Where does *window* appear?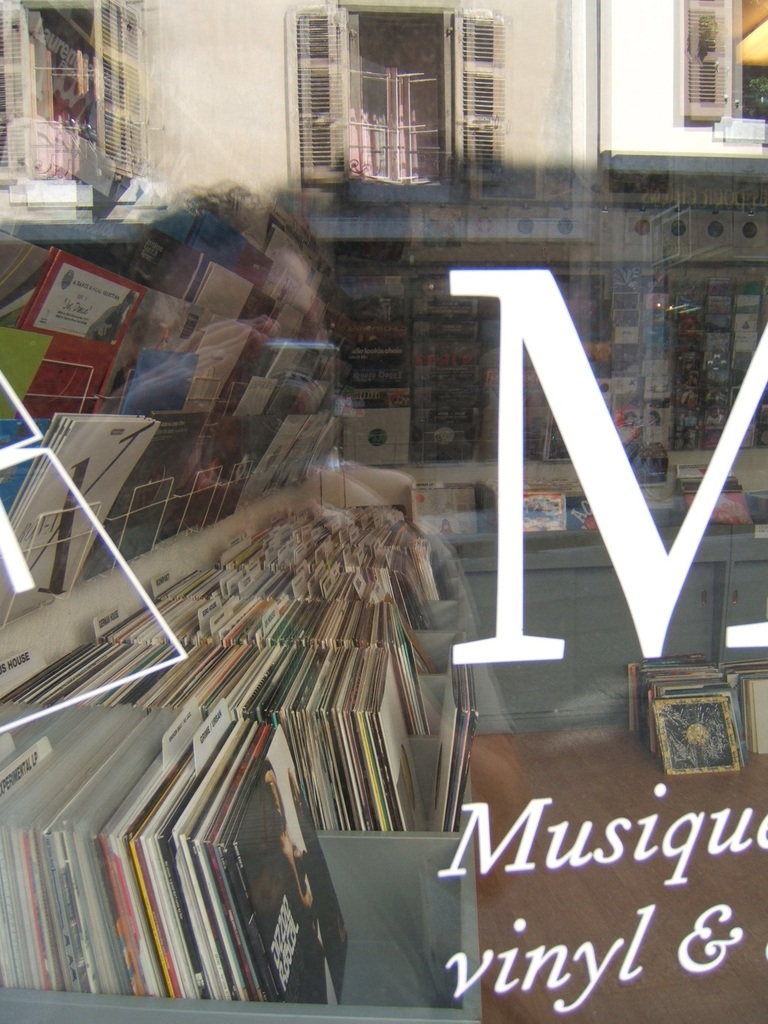
Appears at [295, 0, 508, 199].
